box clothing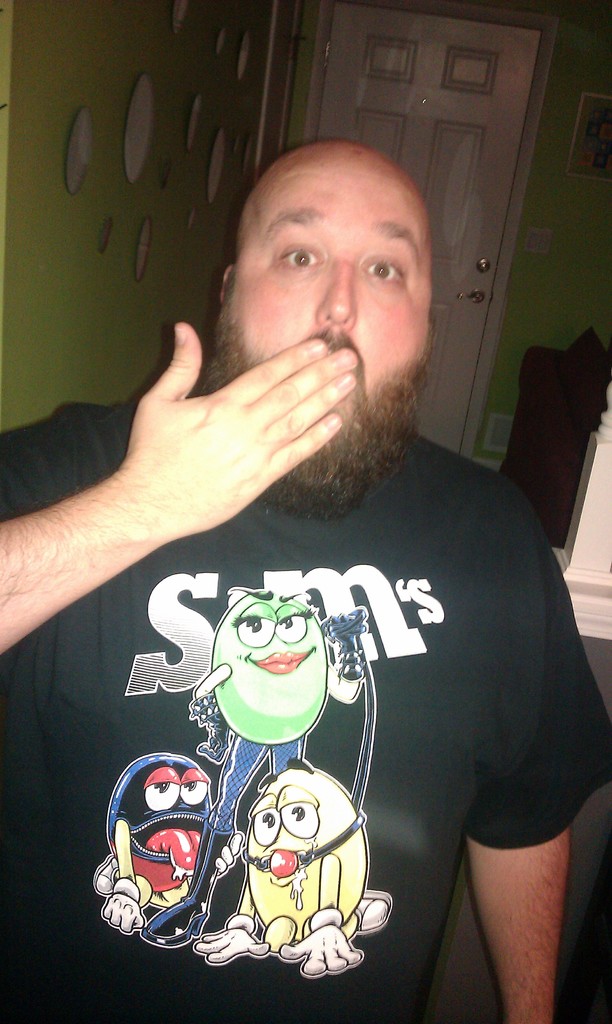
(left=81, top=301, right=567, bottom=996)
